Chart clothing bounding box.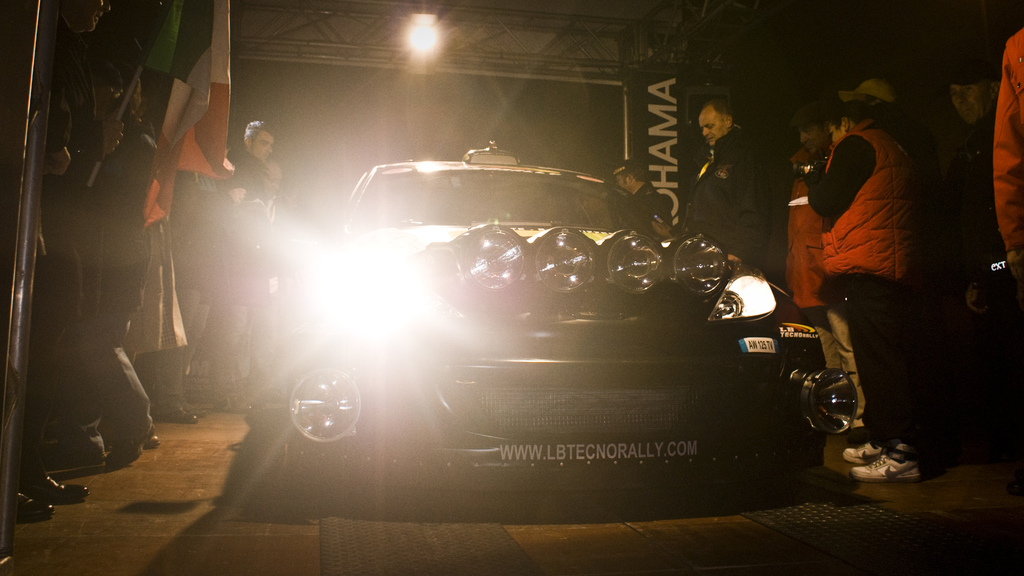
Charted: 790 69 941 433.
